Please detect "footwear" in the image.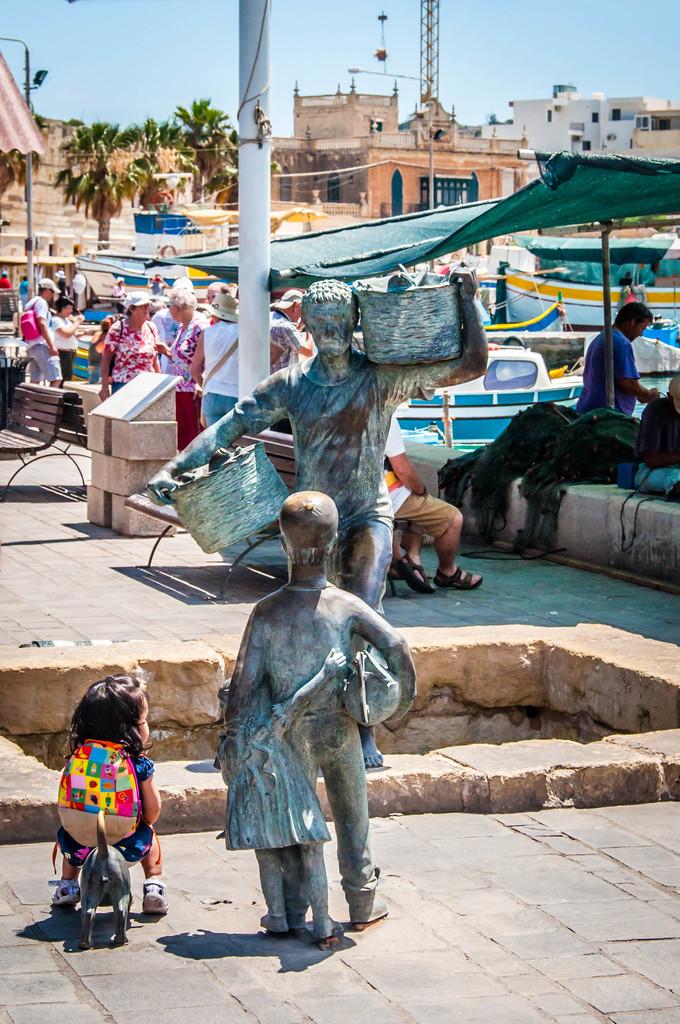
(345,890,391,930).
